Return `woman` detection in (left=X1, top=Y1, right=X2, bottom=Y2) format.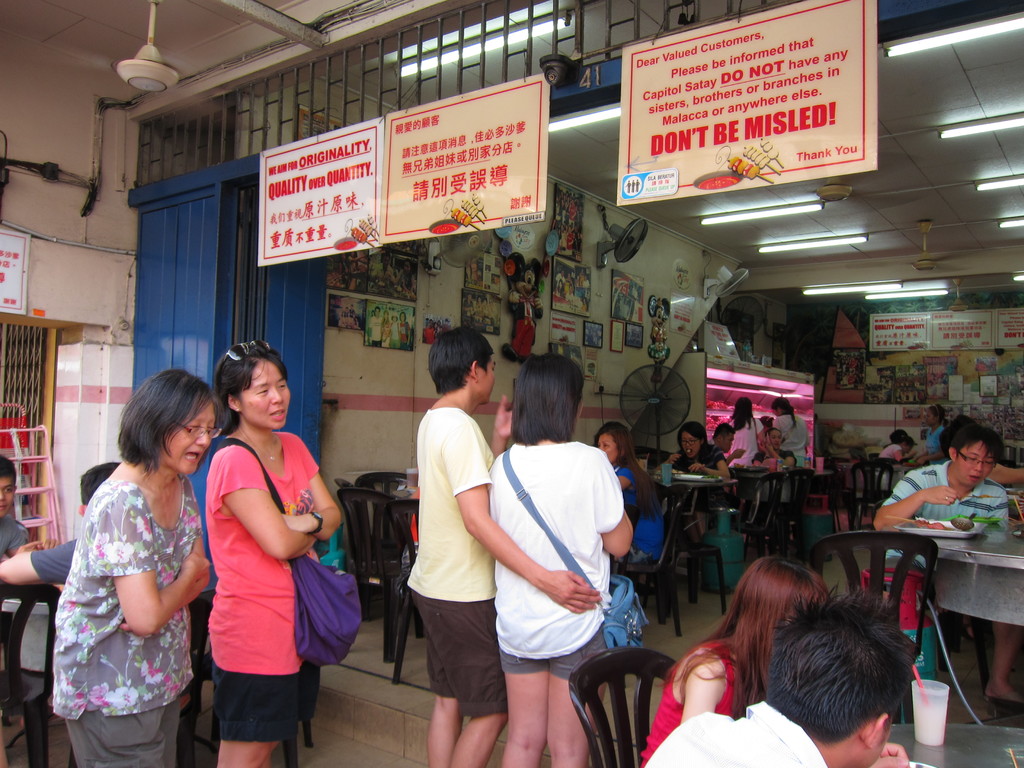
(left=877, top=436, right=915, bottom=492).
